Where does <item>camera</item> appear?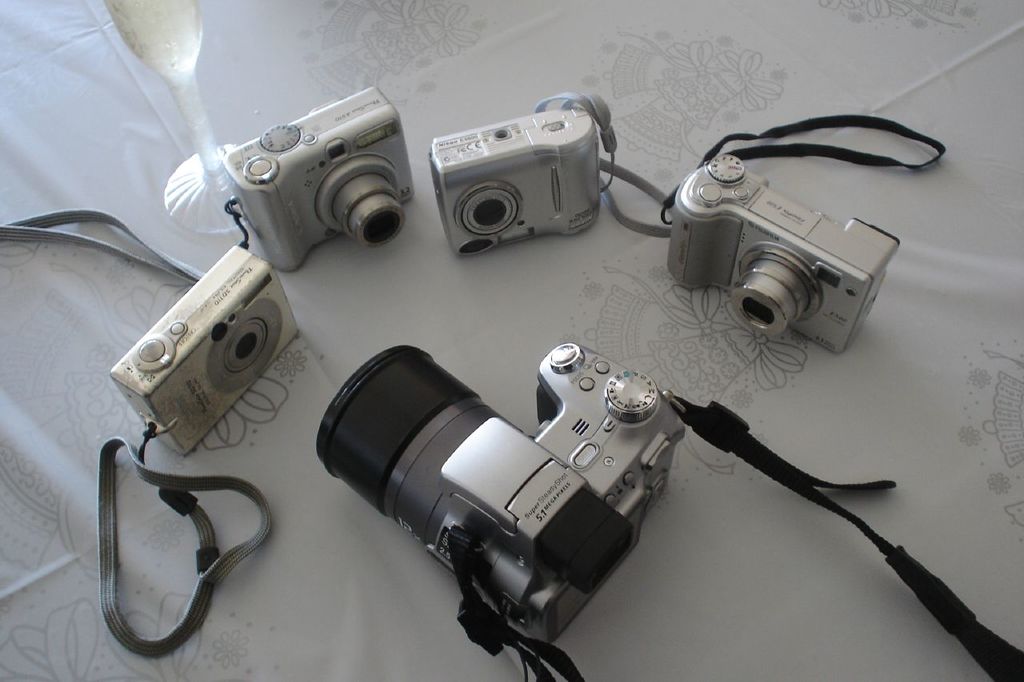
Appears at [306,312,799,653].
